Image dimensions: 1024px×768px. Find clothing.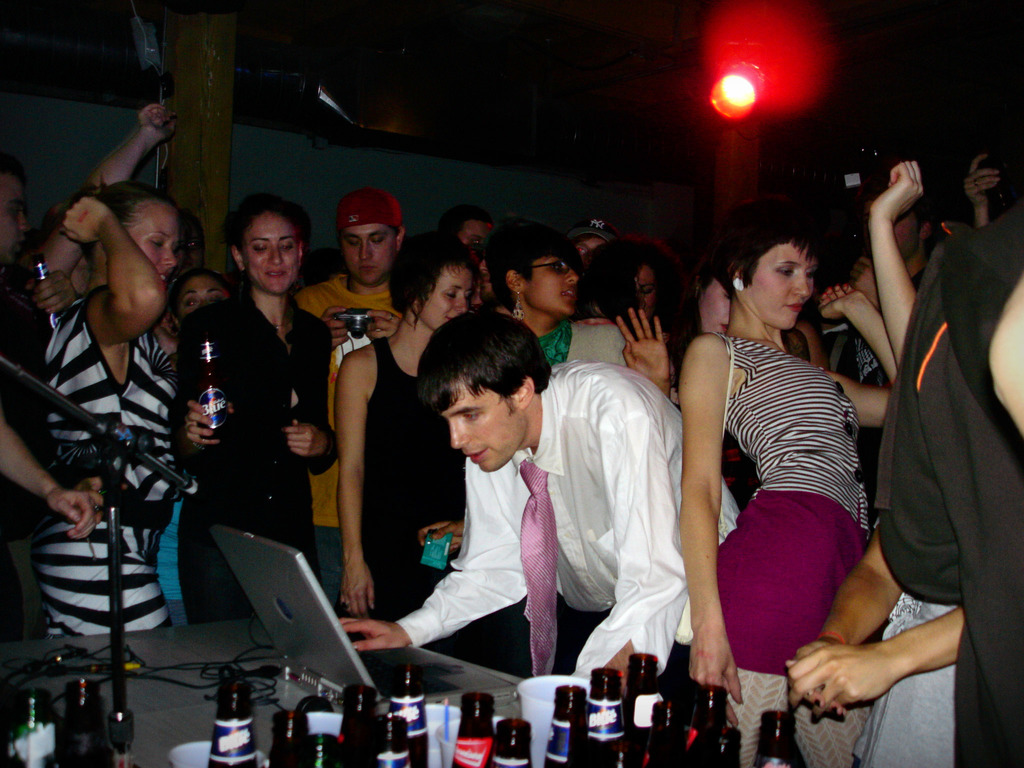
select_region(725, 330, 874, 529).
